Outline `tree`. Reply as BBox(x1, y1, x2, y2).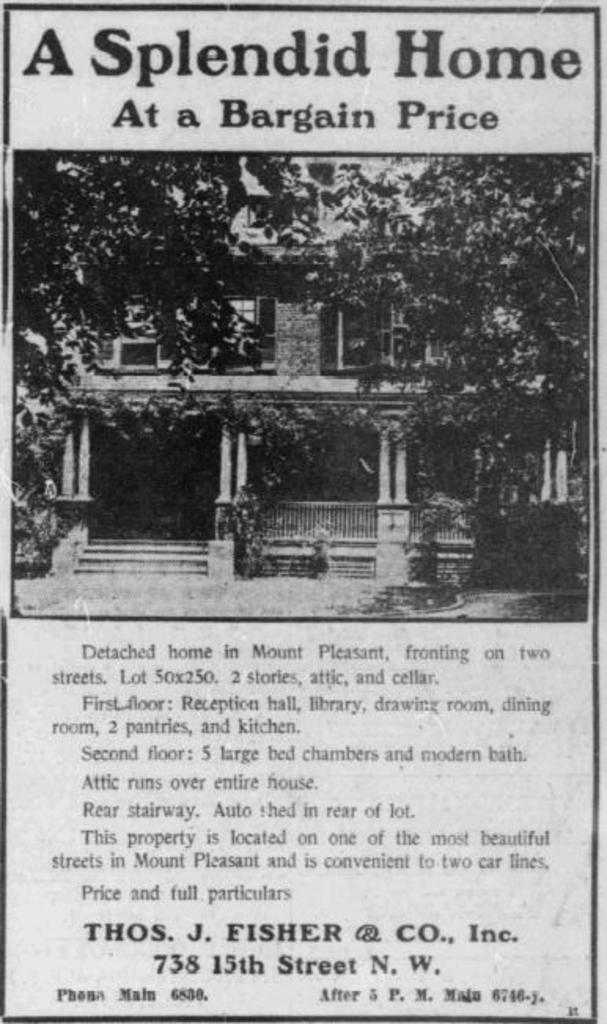
BBox(398, 160, 588, 590).
